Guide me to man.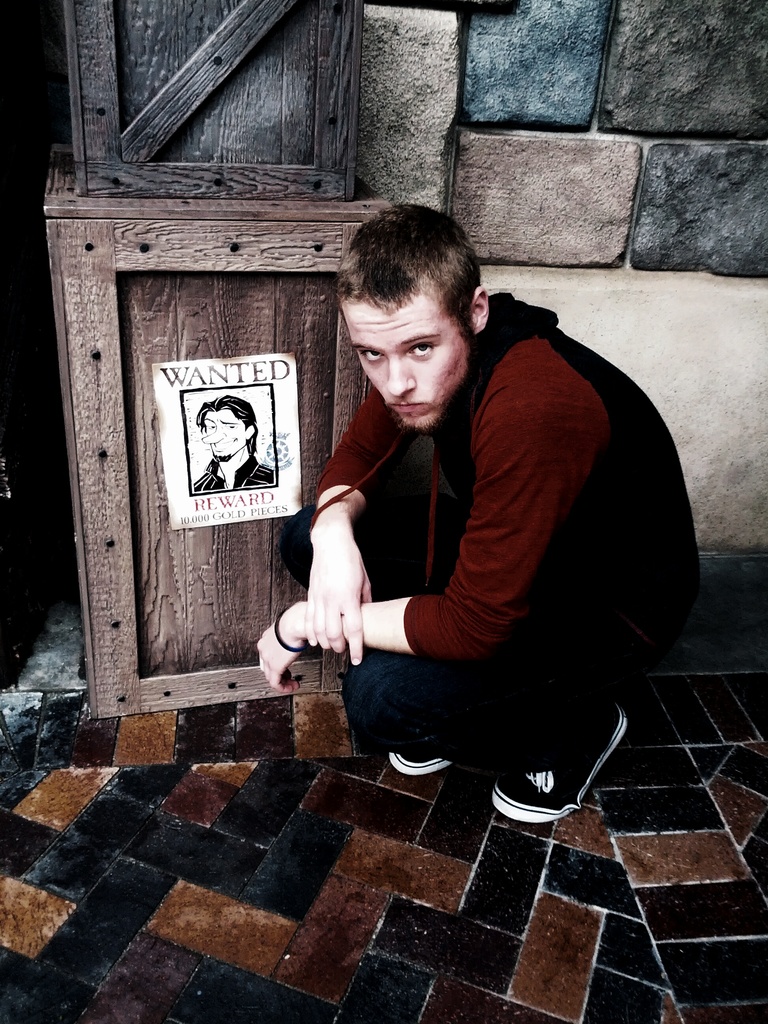
Guidance: left=186, top=393, right=278, bottom=494.
